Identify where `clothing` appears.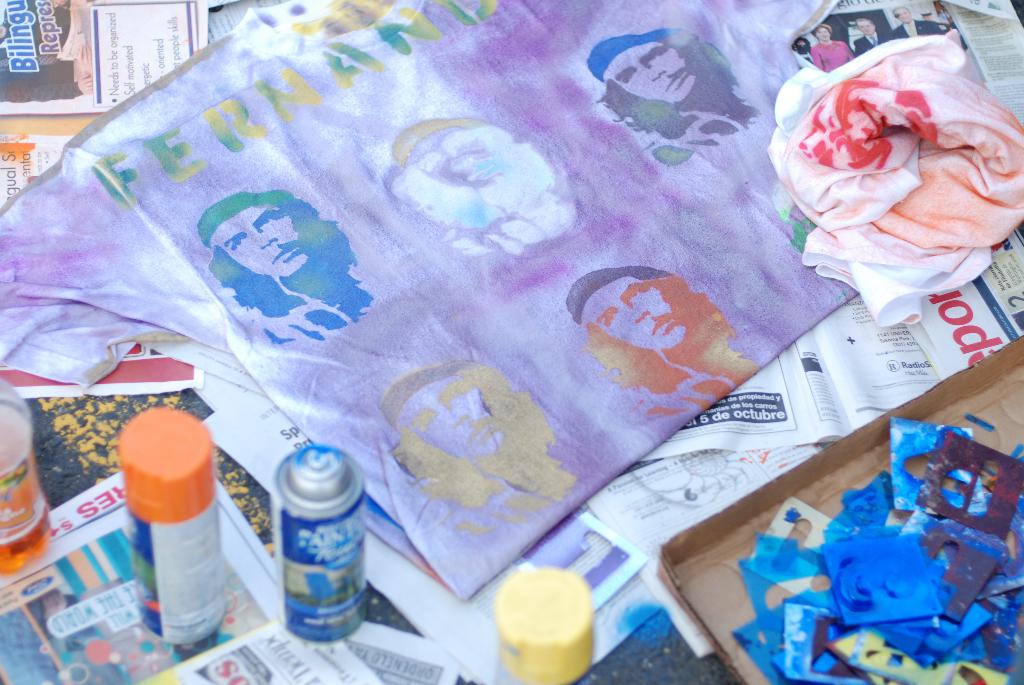
Appears at bbox(808, 39, 852, 69).
